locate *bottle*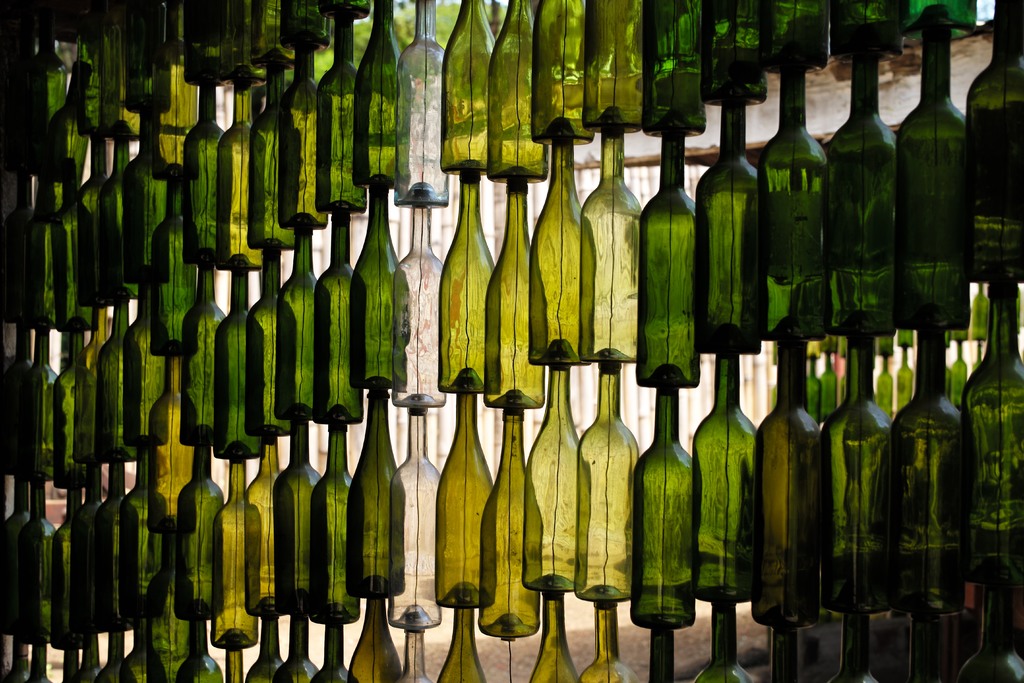
(636,119,689,386)
